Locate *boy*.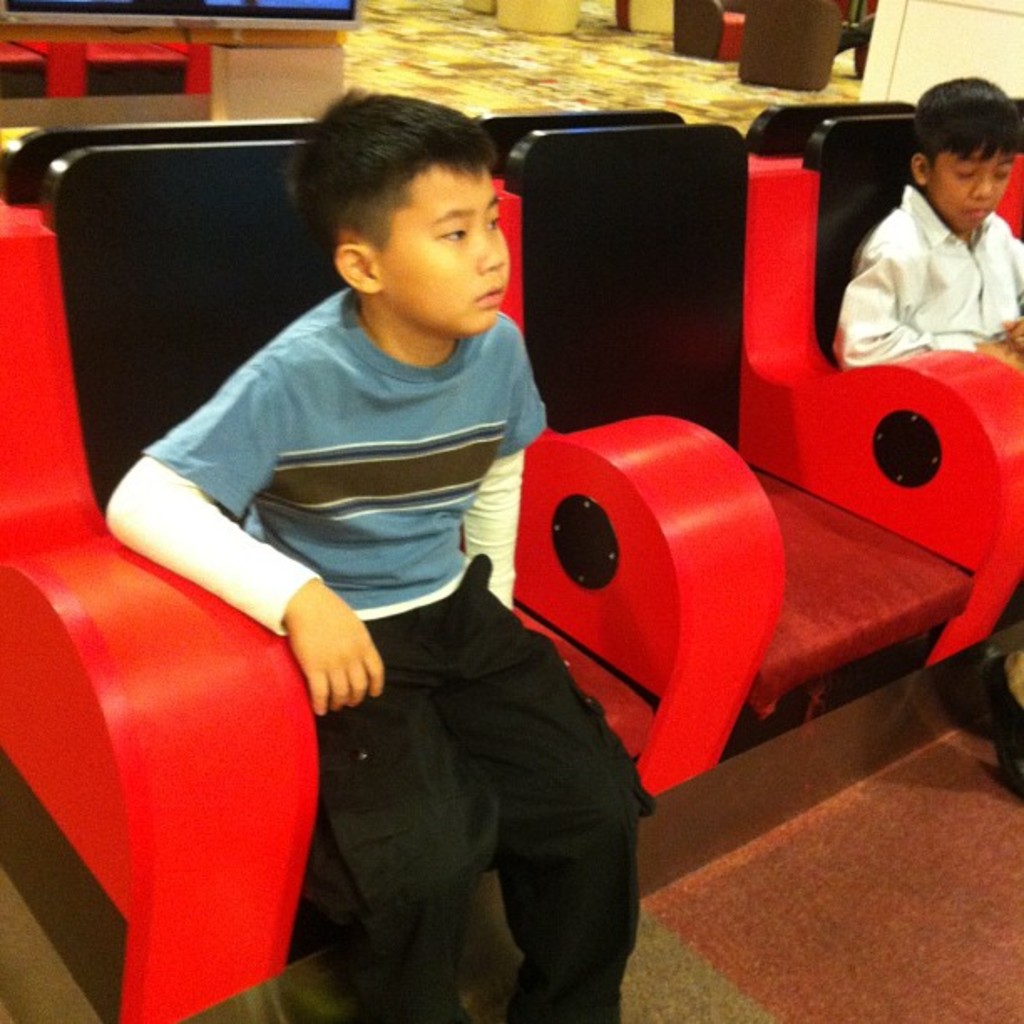
Bounding box: crop(830, 75, 1022, 698).
